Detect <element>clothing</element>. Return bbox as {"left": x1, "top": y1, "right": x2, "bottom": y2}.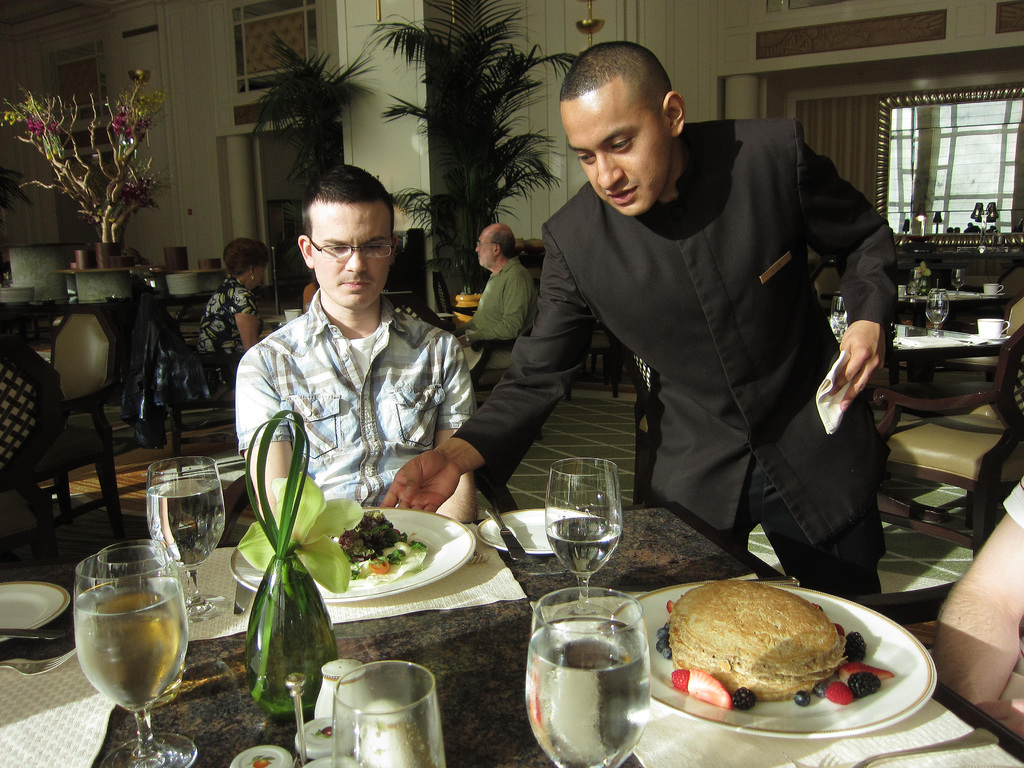
{"left": 200, "top": 278, "right": 258, "bottom": 385}.
